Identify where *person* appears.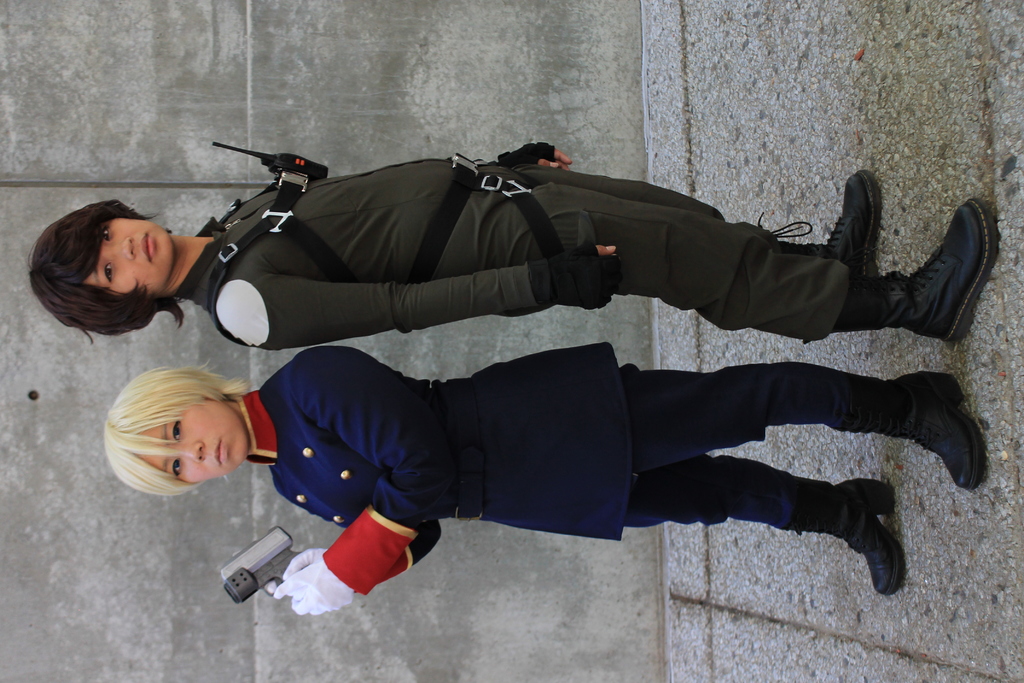
Appears at box=[158, 308, 966, 585].
